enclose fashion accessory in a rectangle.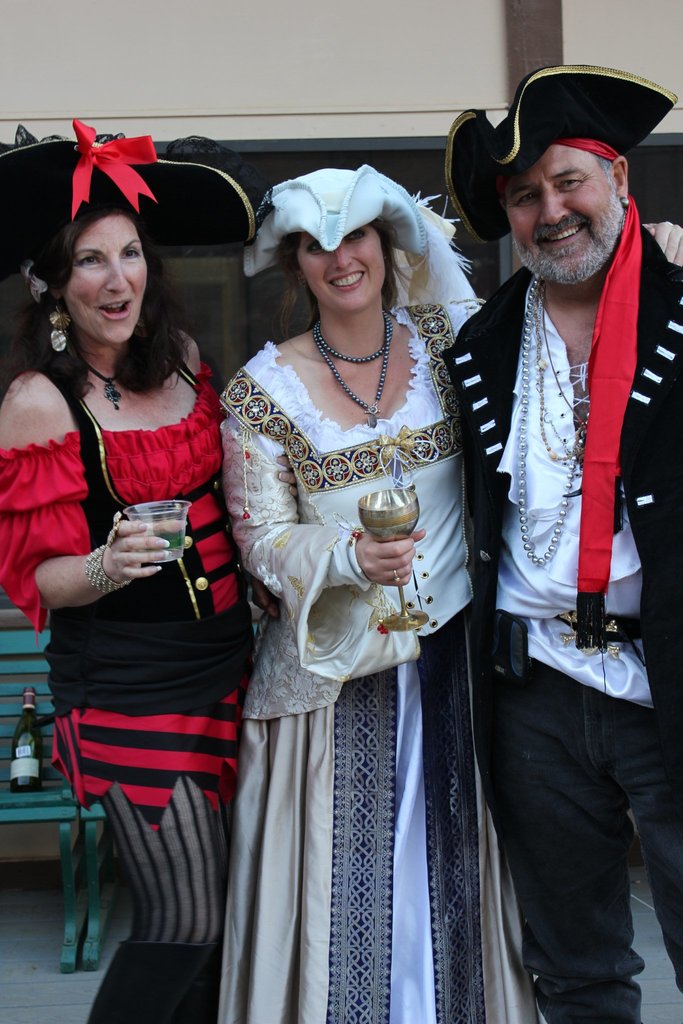
(left=244, top=164, right=429, bottom=273).
